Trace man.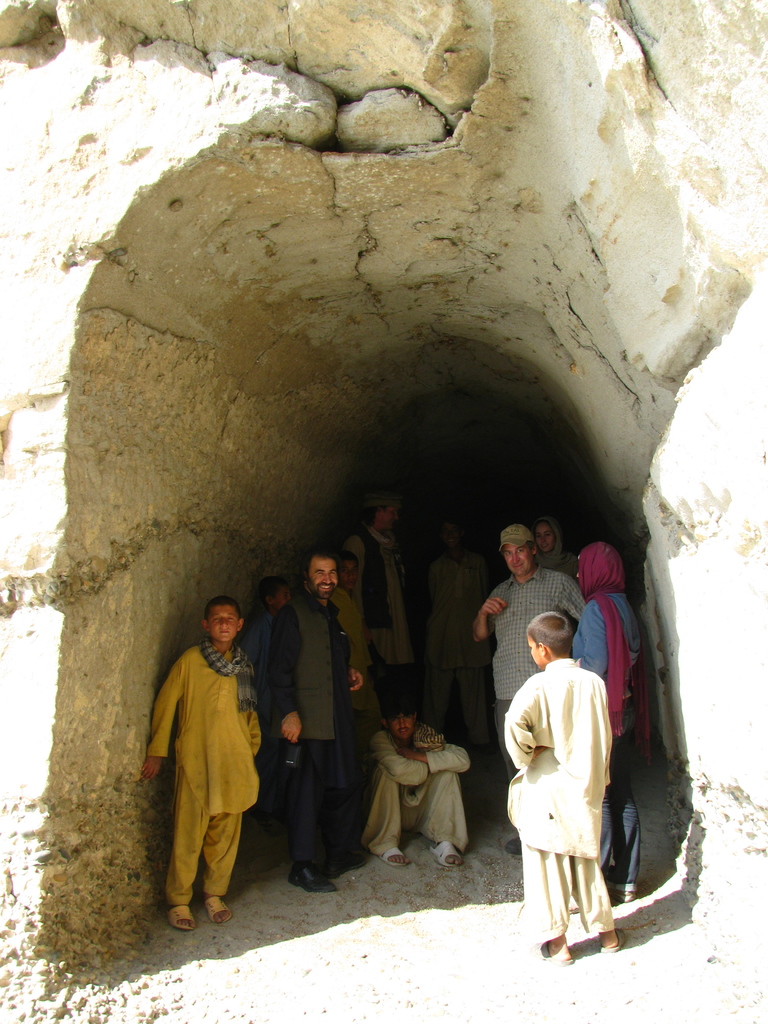
Traced to box=[348, 492, 417, 725].
